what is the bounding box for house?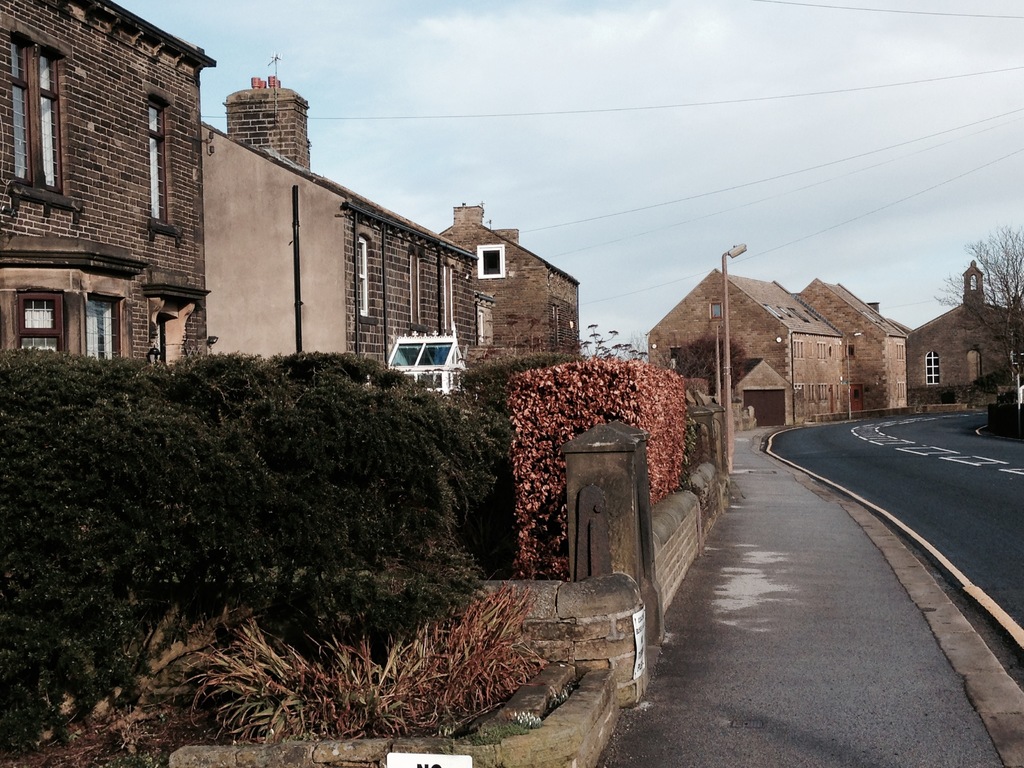
(436, 206, 583, 372).
